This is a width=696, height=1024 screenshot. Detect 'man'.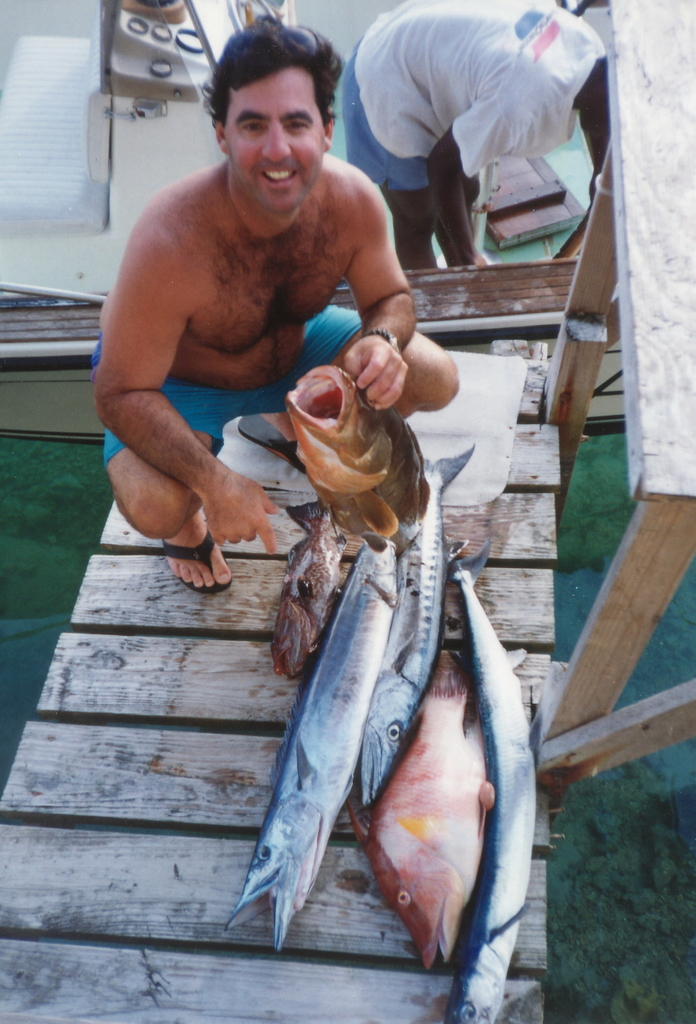
region(91, 47, 471, 652).
